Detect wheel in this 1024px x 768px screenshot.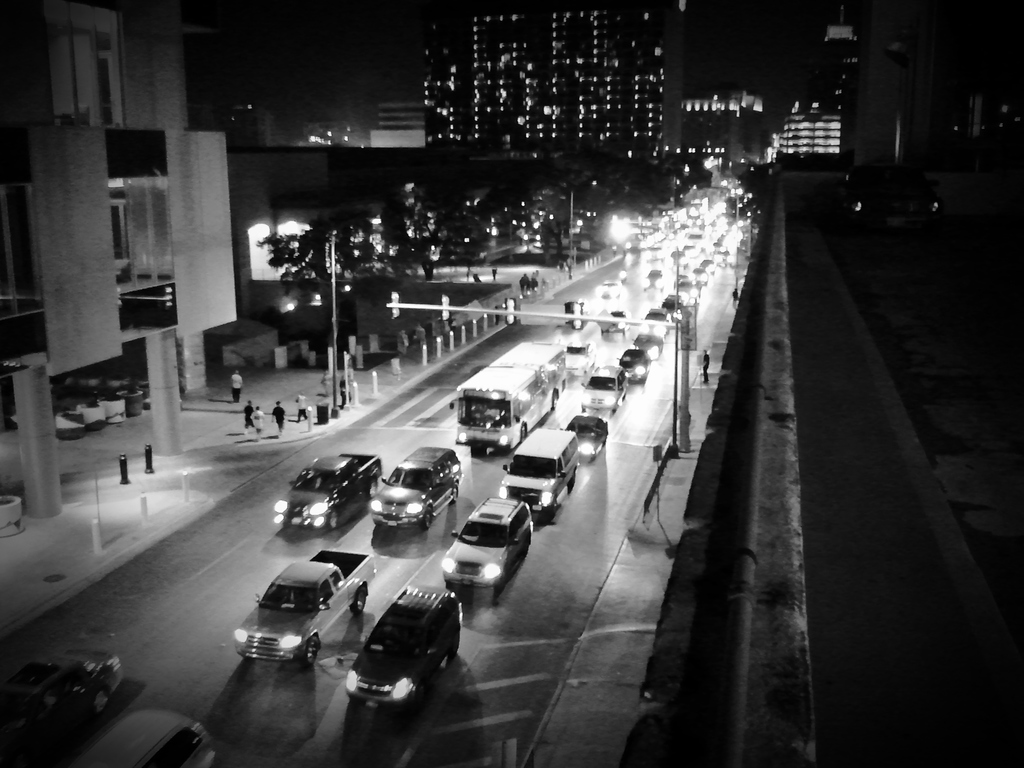
Detection: locate(444, 577, 456, 589).
